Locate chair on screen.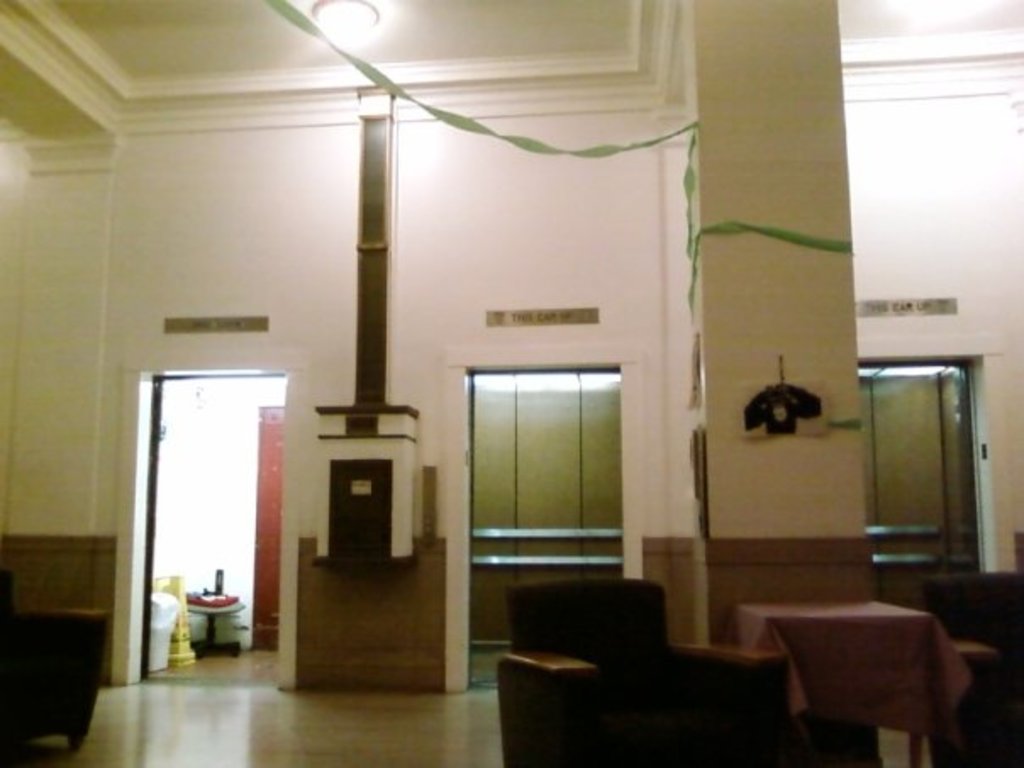
On screen at region(0, 566, 107, 760).
